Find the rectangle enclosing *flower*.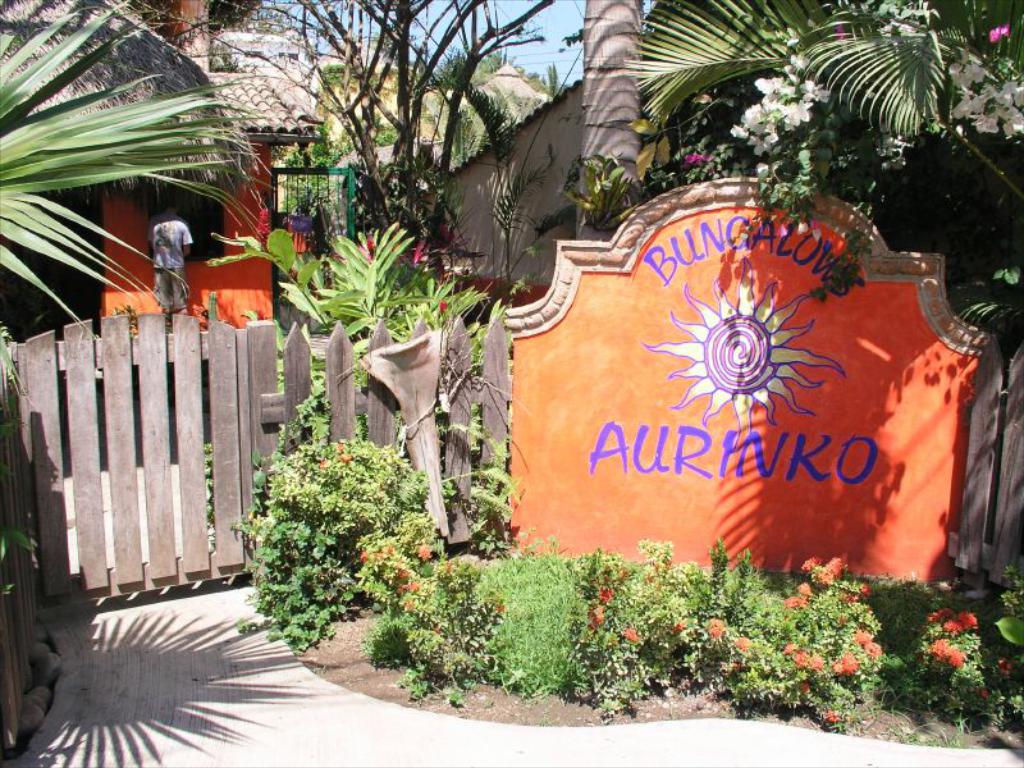
Rect(833, 650, 860, 676).
